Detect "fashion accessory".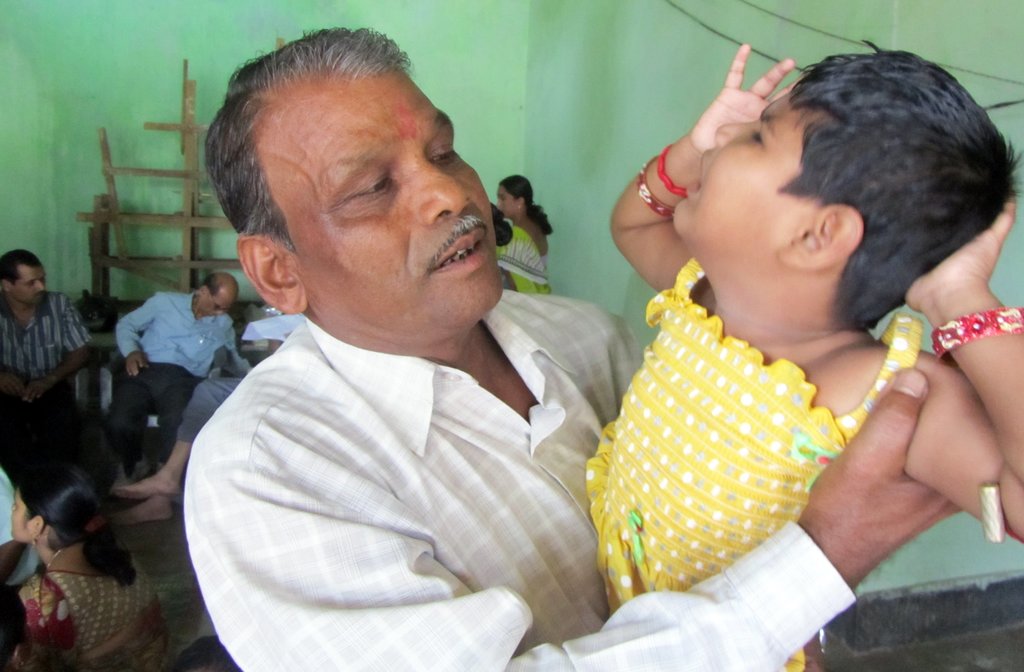
Detected at {"x1": 932, "y1": 307, "x2": 1023, "y2": 365}.
